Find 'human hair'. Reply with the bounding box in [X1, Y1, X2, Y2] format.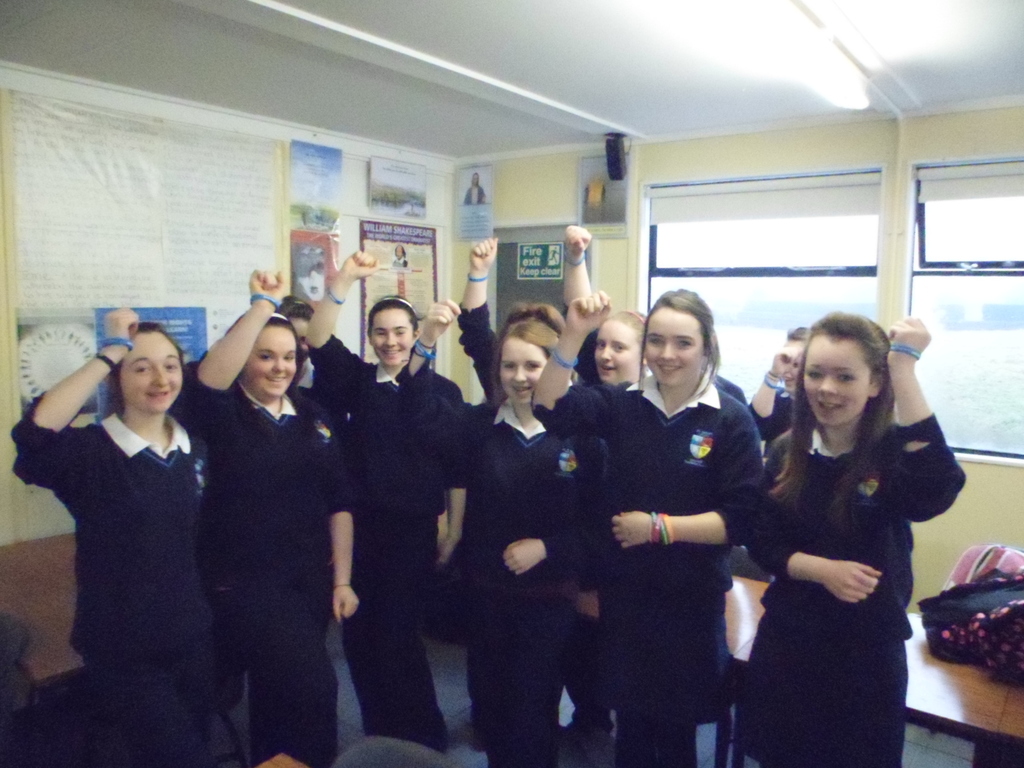
[371, 291, 419, 323].
